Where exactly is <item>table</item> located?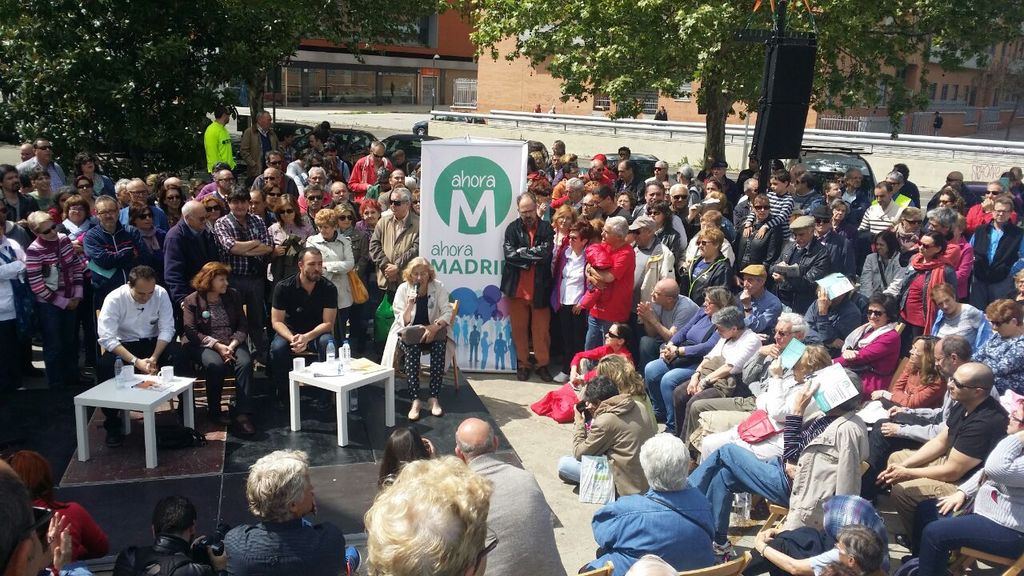
Its bounding box is 287:355:397:449.
